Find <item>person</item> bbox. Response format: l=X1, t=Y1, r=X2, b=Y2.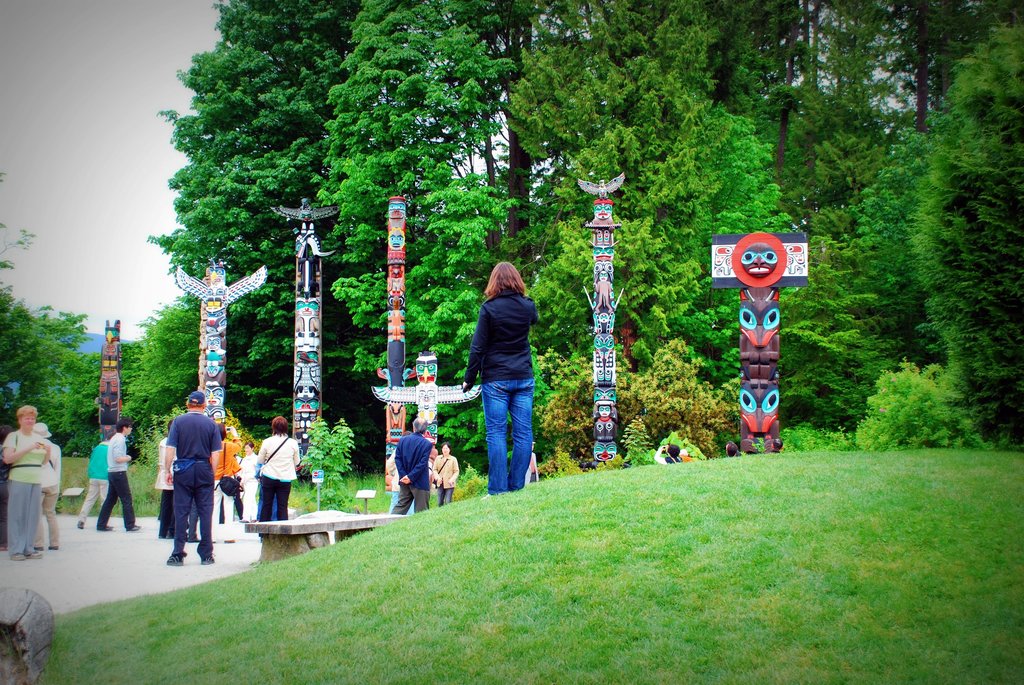
l=77, t=424, r=113, b=529.
